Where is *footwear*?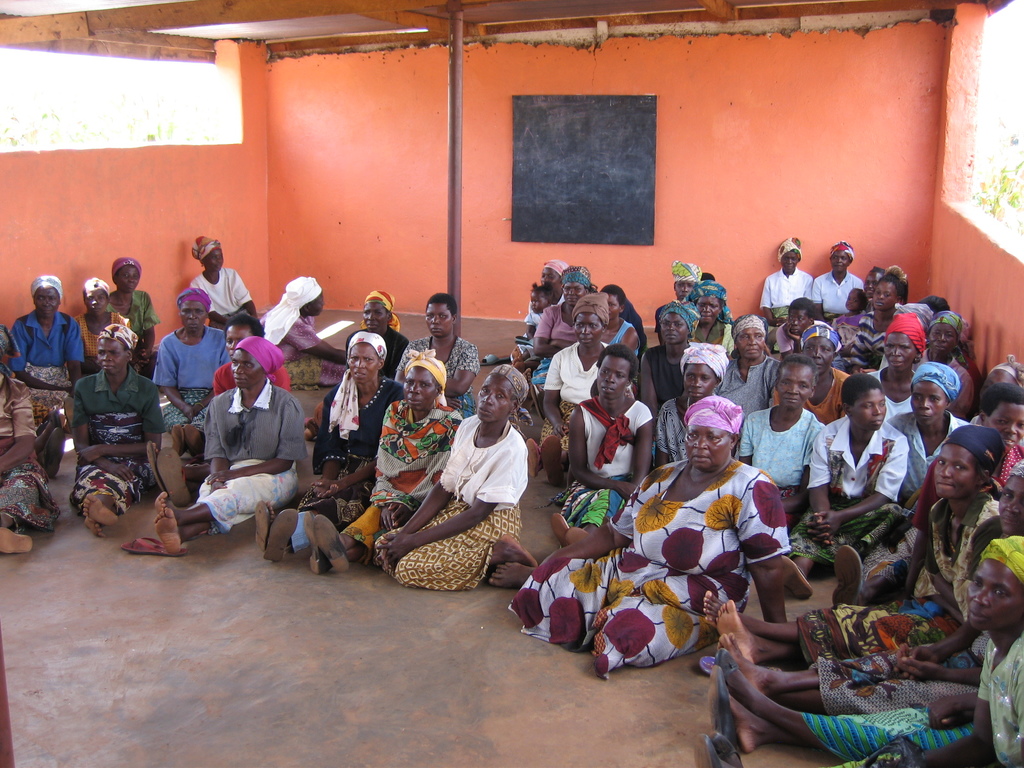
x1=834 y1=543 x2=863 y2=607.
